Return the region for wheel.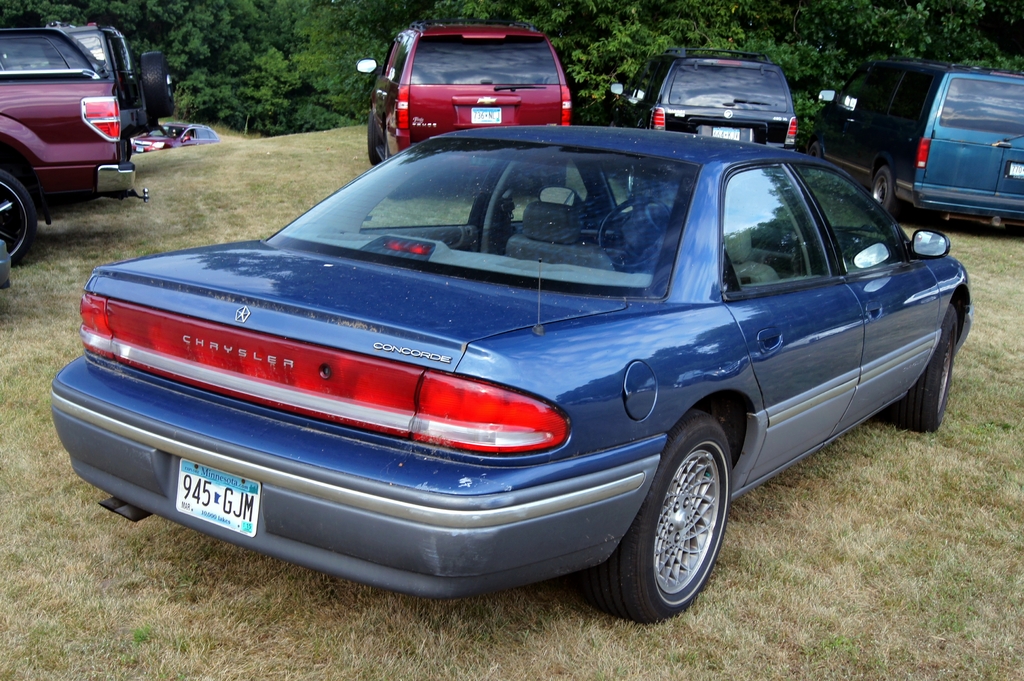
region(577, 413, 732, 626).
